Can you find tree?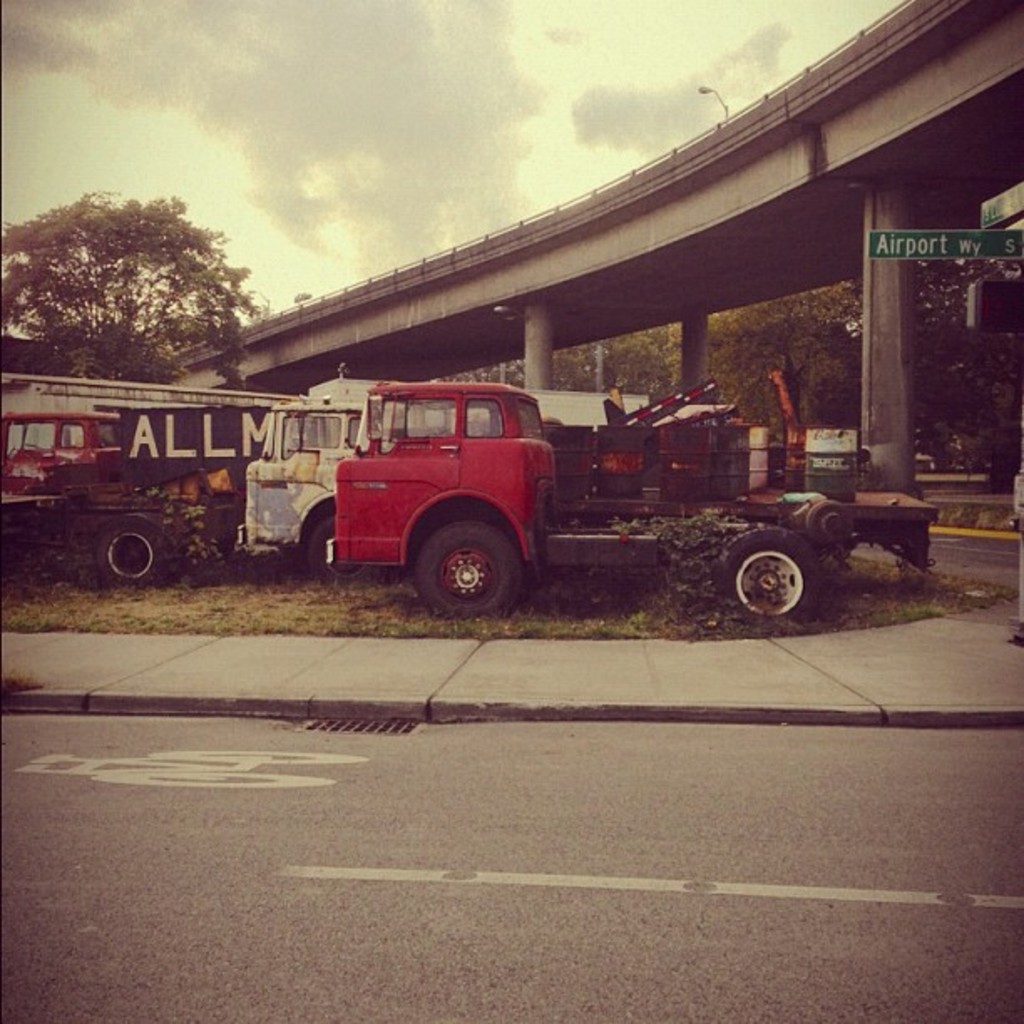
Yes, bounding box: <box>867,218,1022,484</box>.
